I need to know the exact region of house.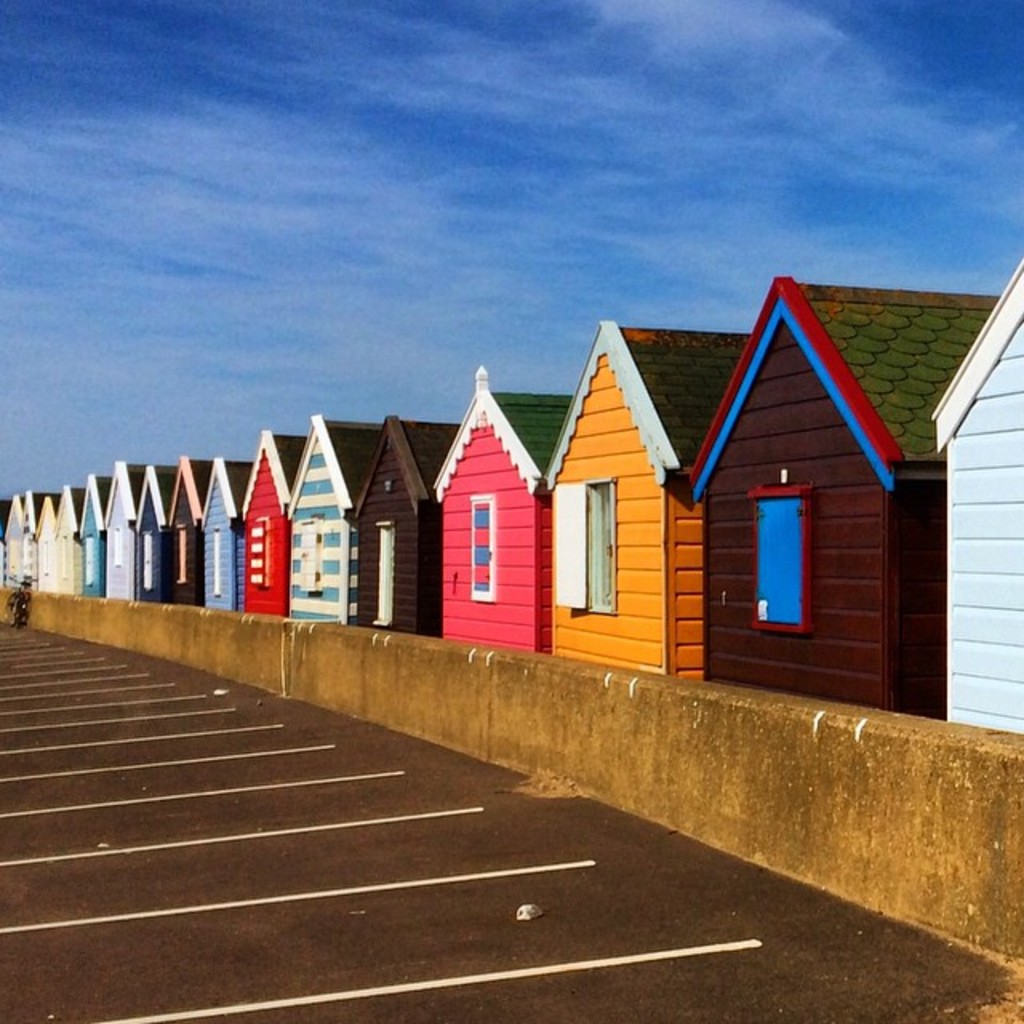
Region: {"left": 242, "top": 429, "right": 299, "bottom": 613}.
